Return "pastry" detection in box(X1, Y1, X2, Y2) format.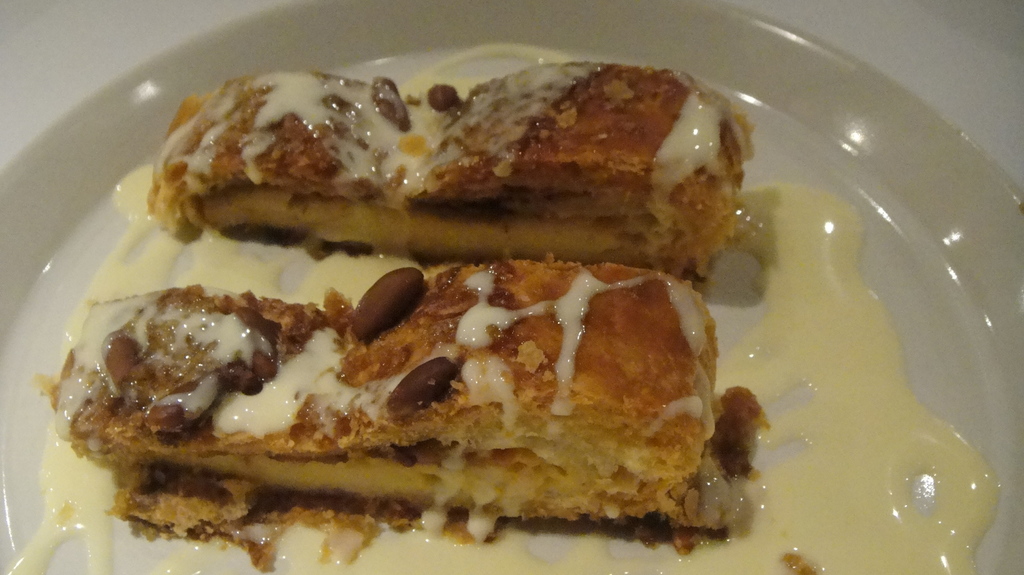
box(5, 198, 753, 560).
